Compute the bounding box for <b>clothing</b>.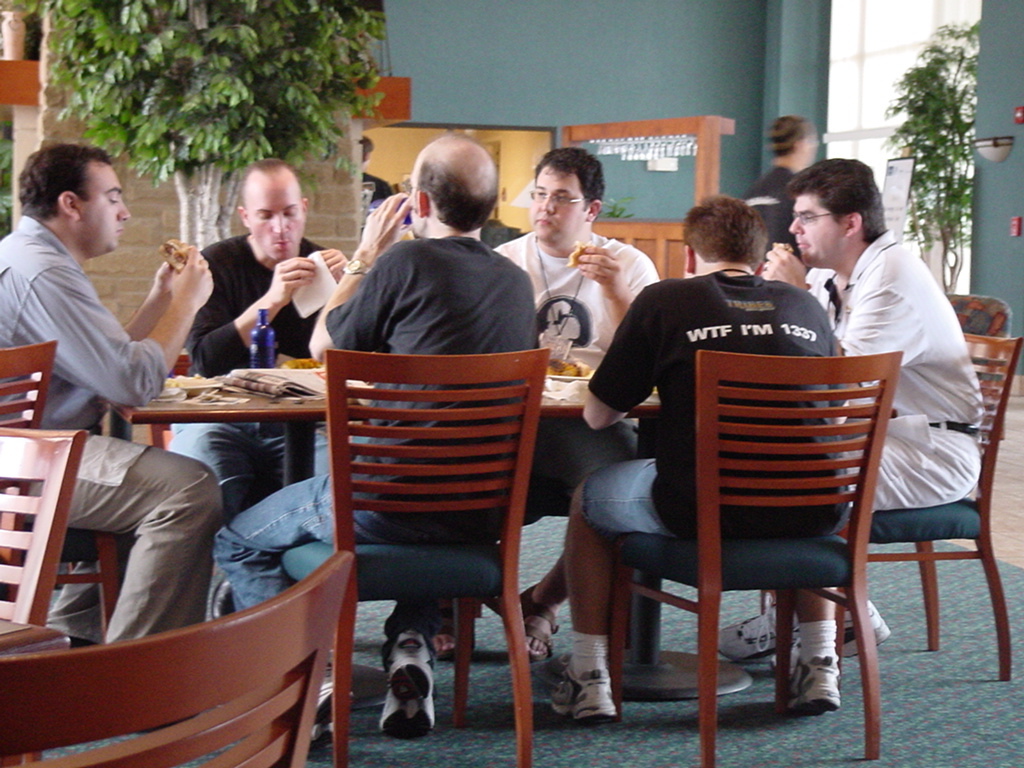
(734,163,806,266).
